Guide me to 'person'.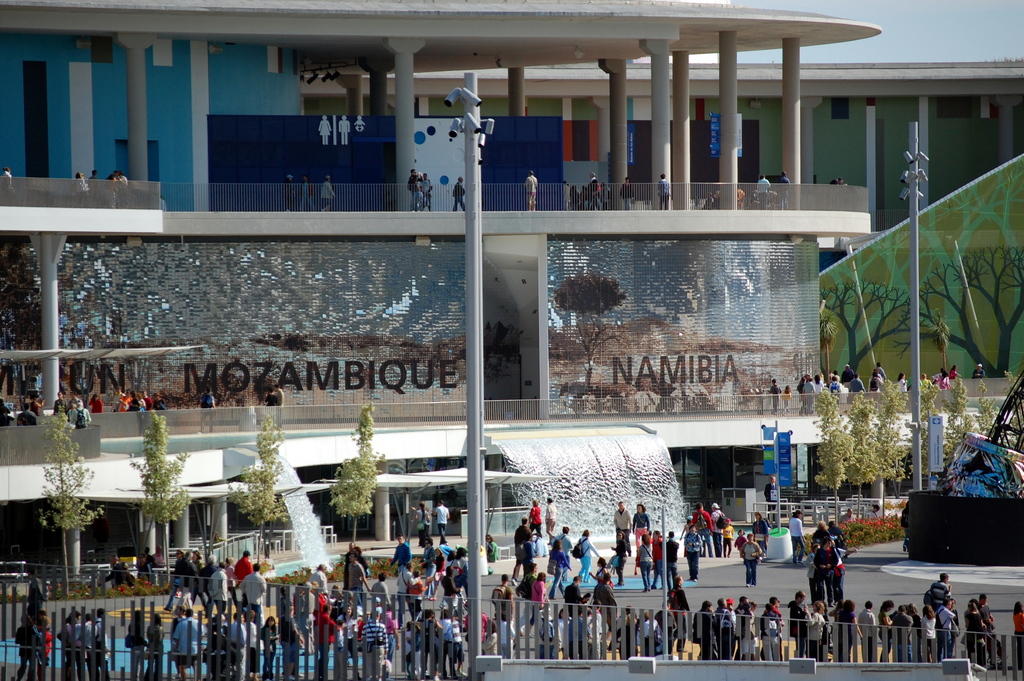
Guidance: [x1=174, y1=609, x2=200, y2=680].
